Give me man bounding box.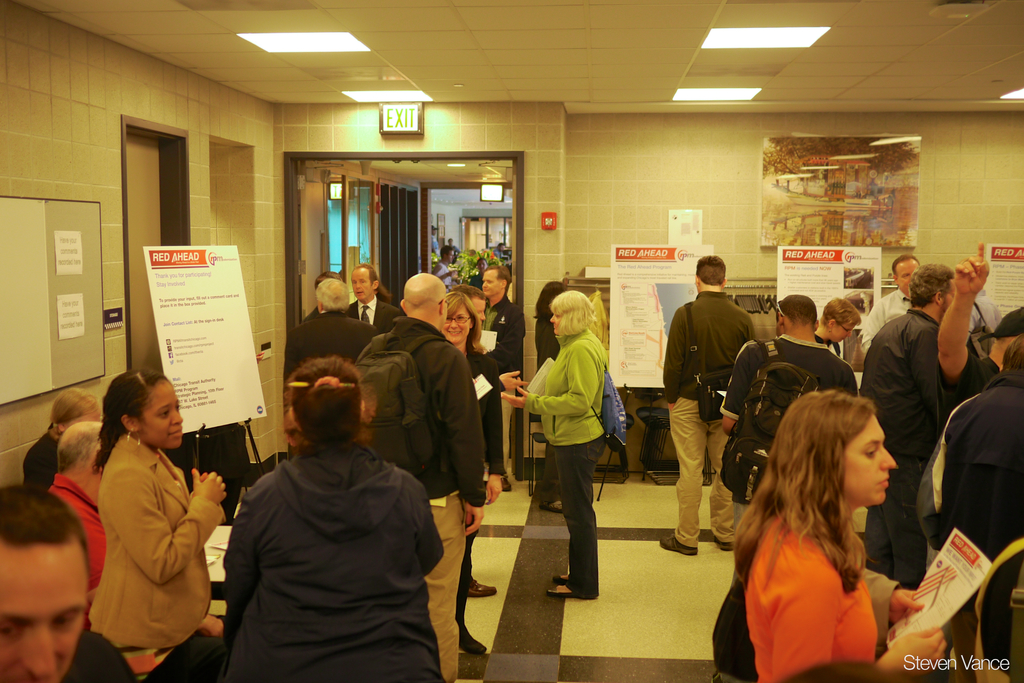
449:237:461:266.
